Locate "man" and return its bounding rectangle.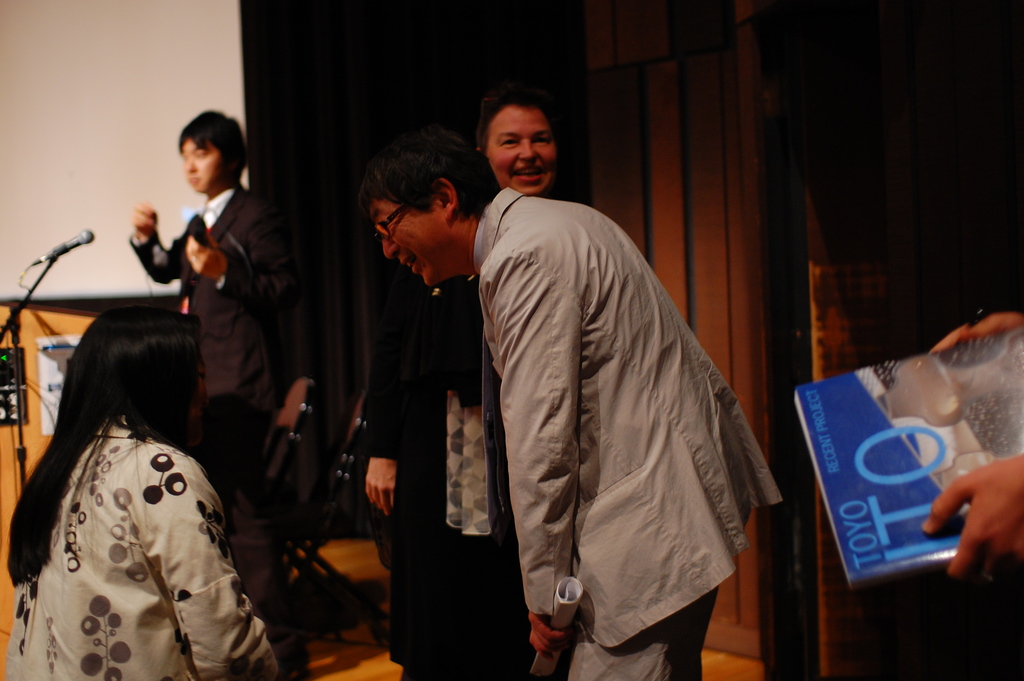
356, 130, 781, 680.
